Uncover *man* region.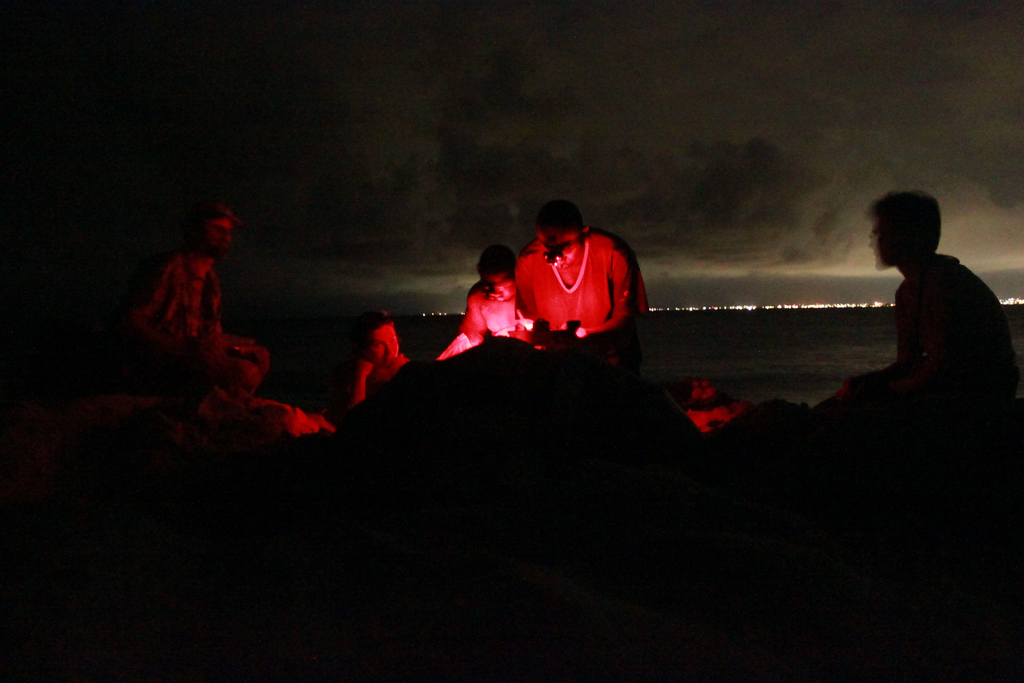
Uncovered: [120, 193, 274, 415].
